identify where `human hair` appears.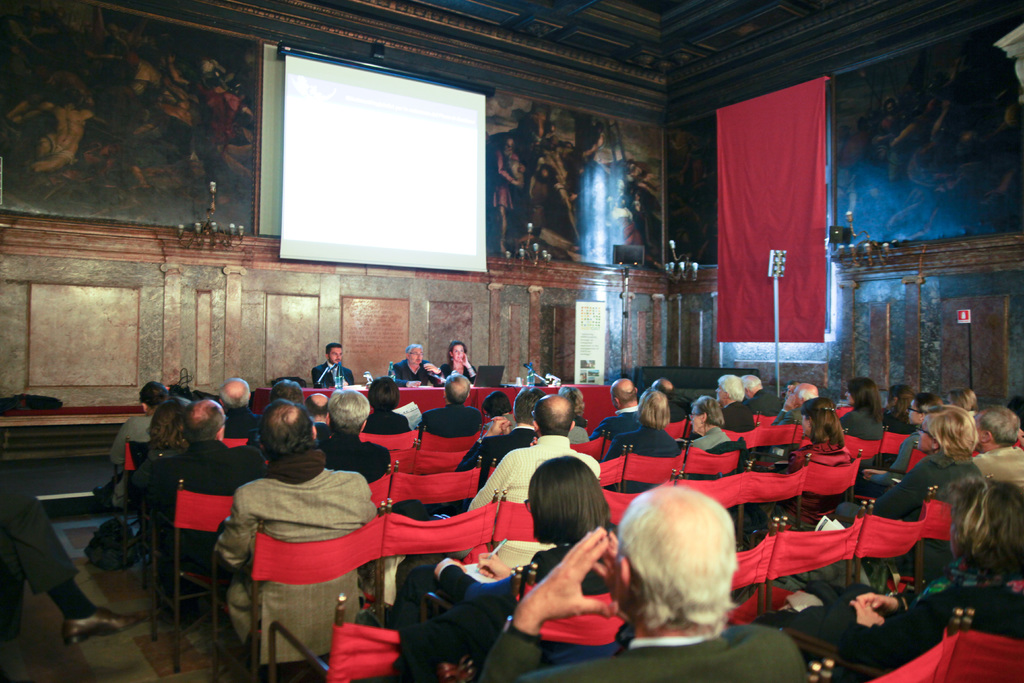
Appears at <box>739,374,758,392</box>.
